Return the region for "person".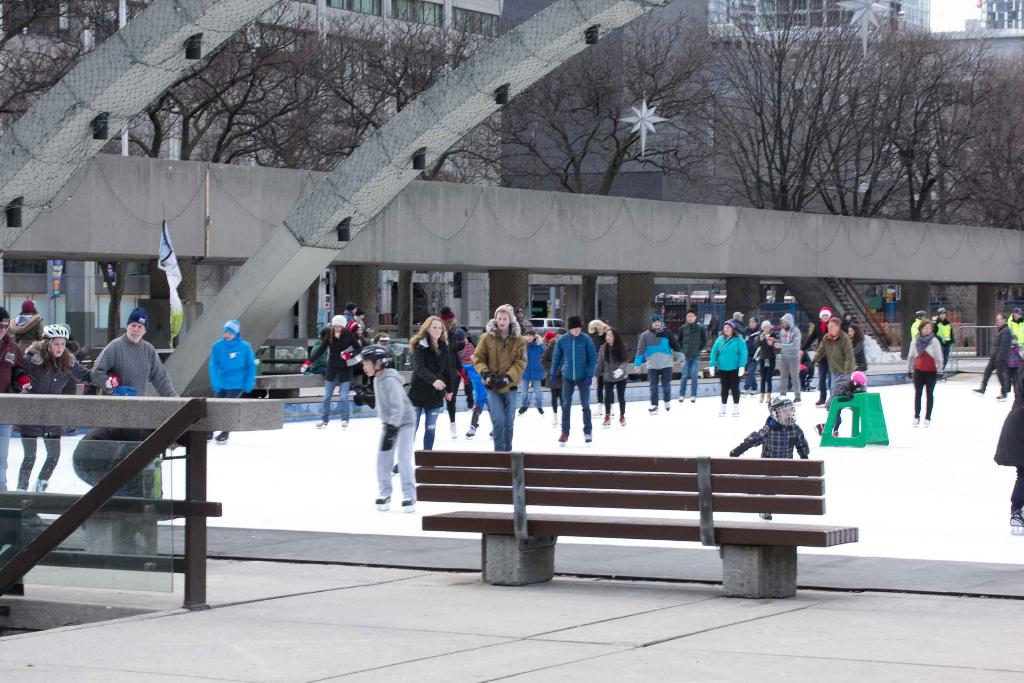
[991,372,1023,533].
